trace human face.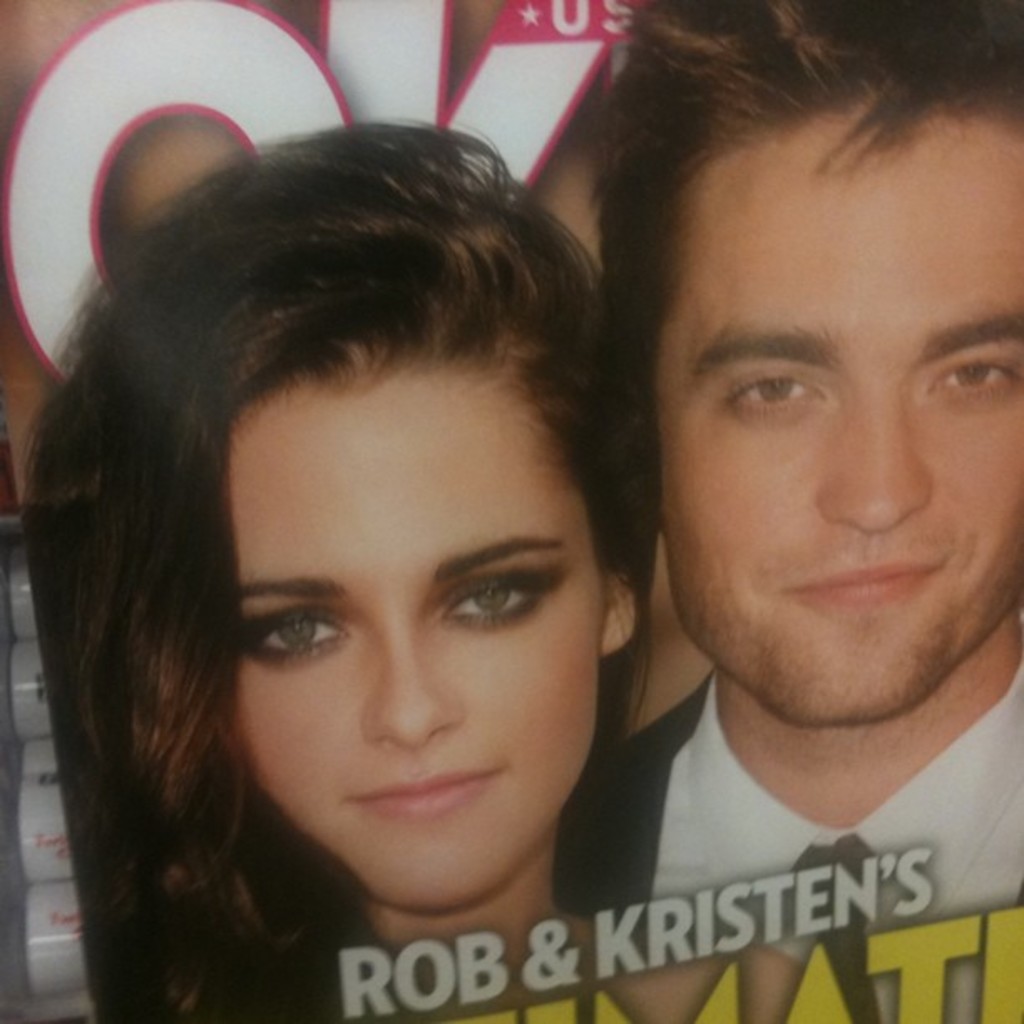
Traced to (x1=231, y1=376, x2=596, y2=915).
